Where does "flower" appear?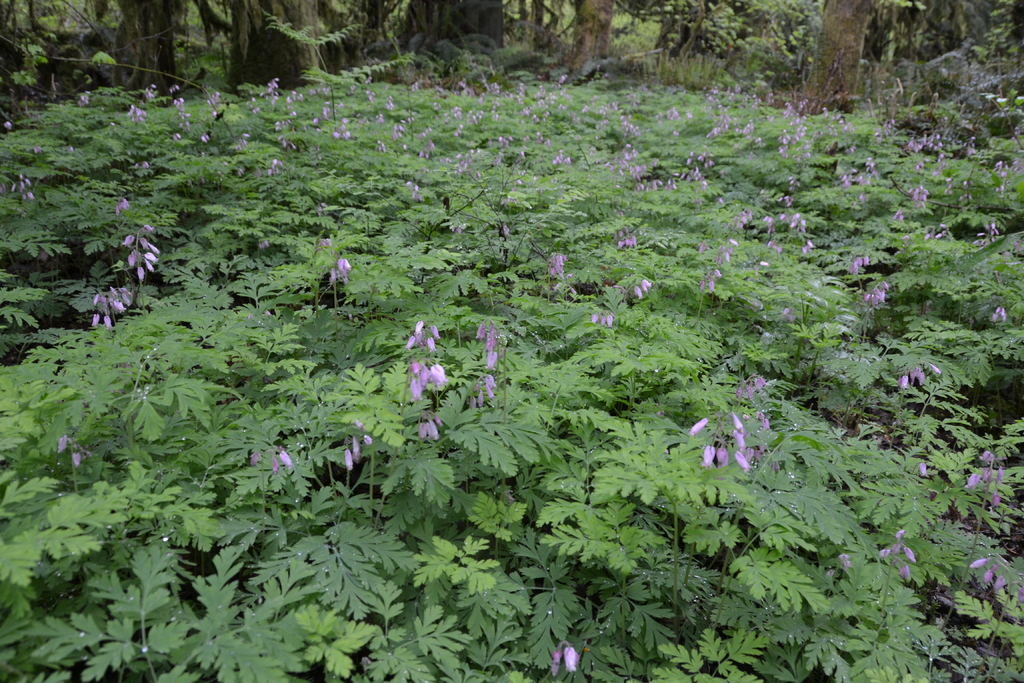
Appears at region(113, 300, 124, 314).
